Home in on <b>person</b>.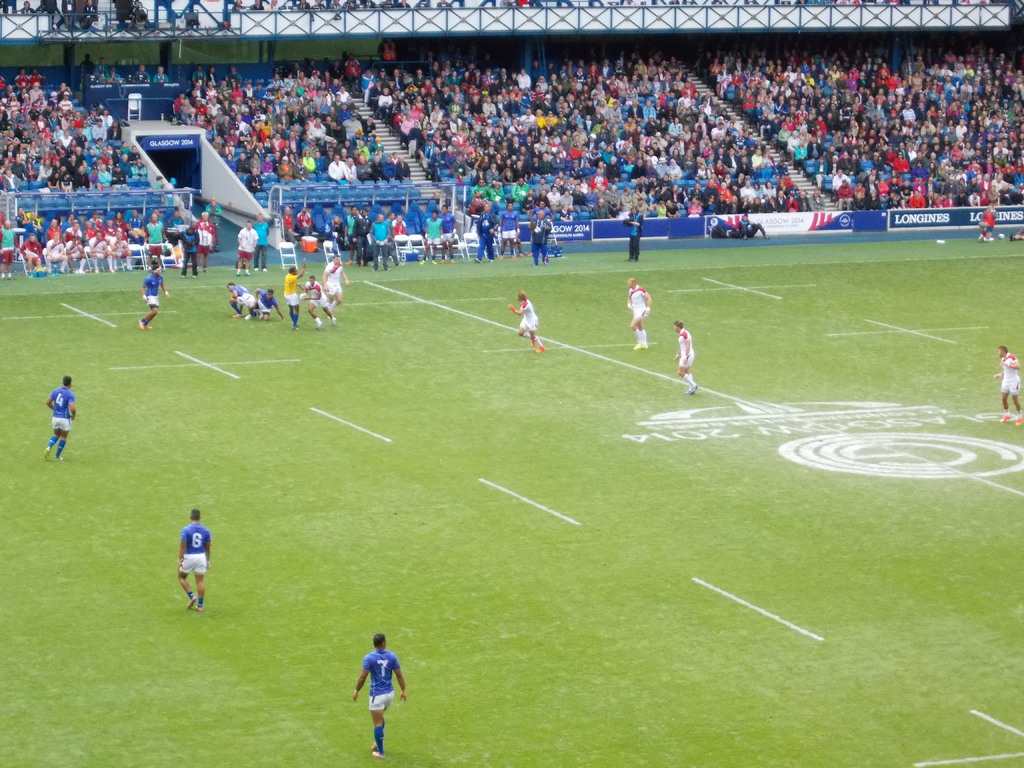
Homed in at BBox(193, 210, 216, 272).
